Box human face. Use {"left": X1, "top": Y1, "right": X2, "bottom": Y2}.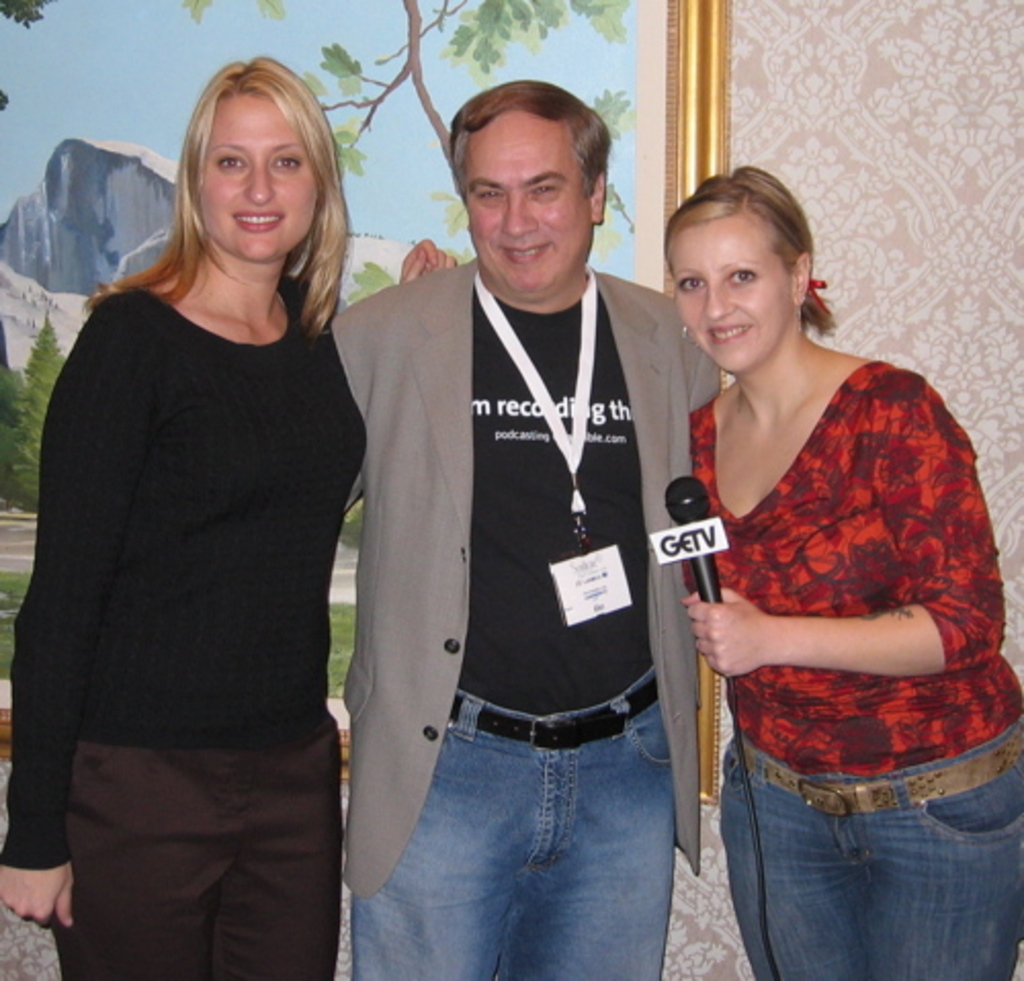
{"left": 199, "top": 92, "right": 324, "bottom": 266}.
